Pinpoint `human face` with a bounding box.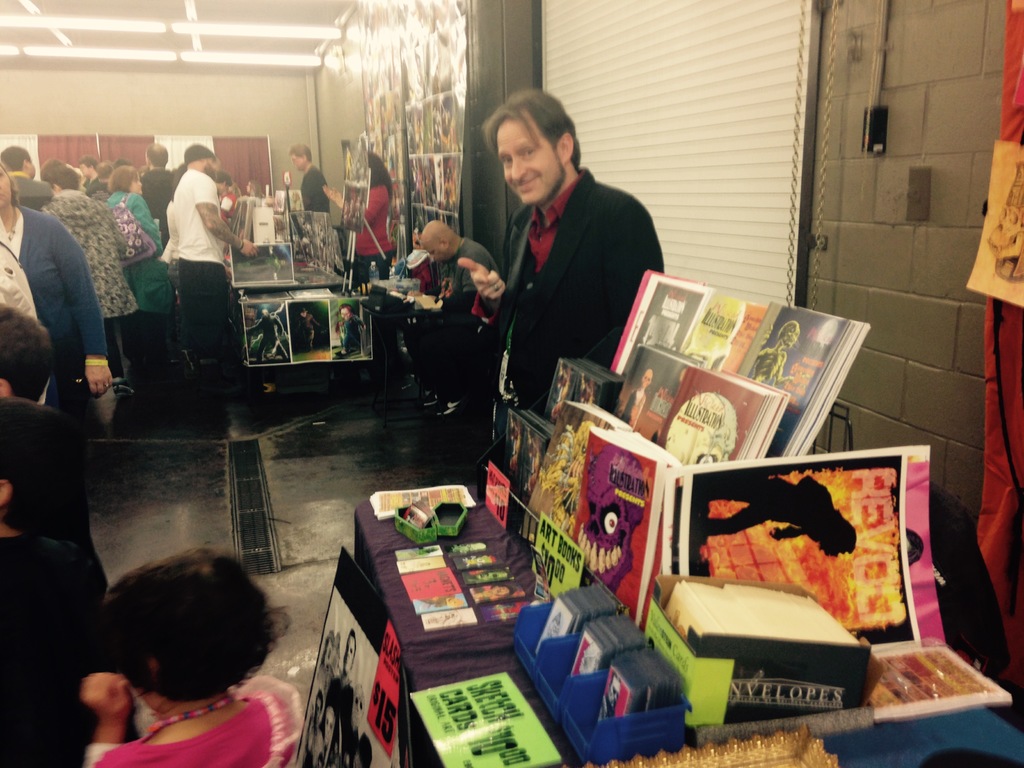
detection(130, 174, 144, 196).
